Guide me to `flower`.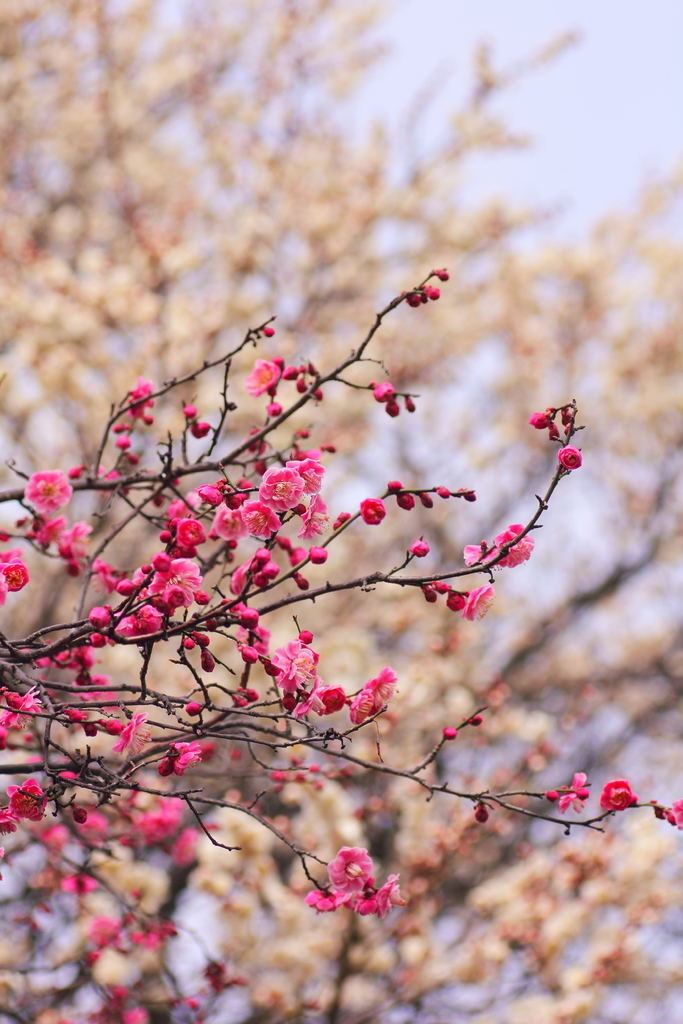
Guidance: x1=355, y1=872, x2=404, y2=916.
